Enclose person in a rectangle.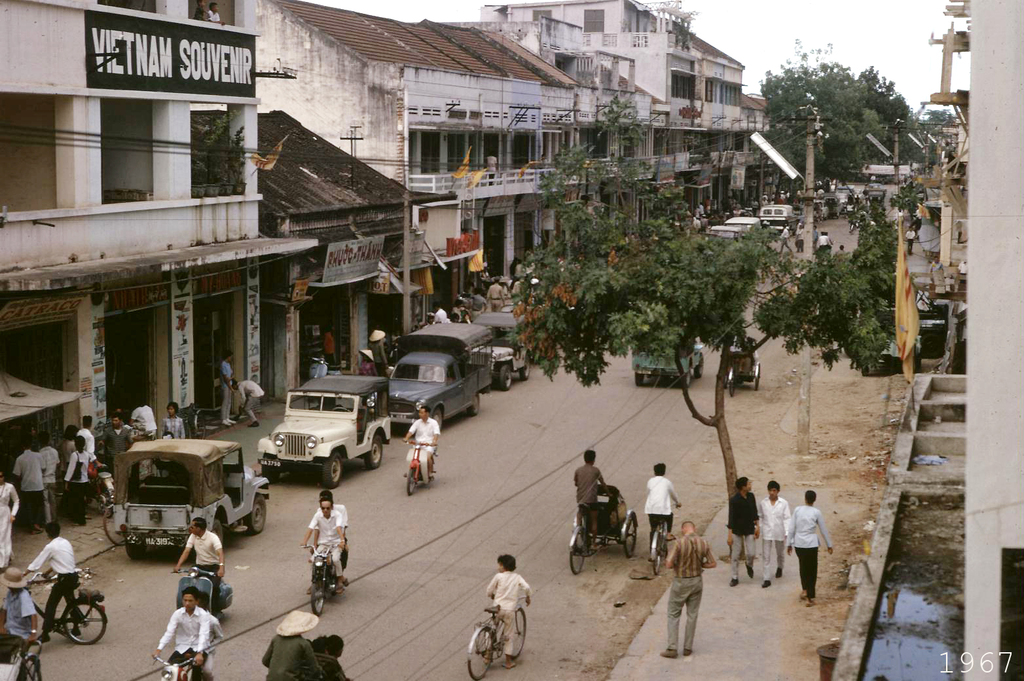
234, 384, 255, 414.
